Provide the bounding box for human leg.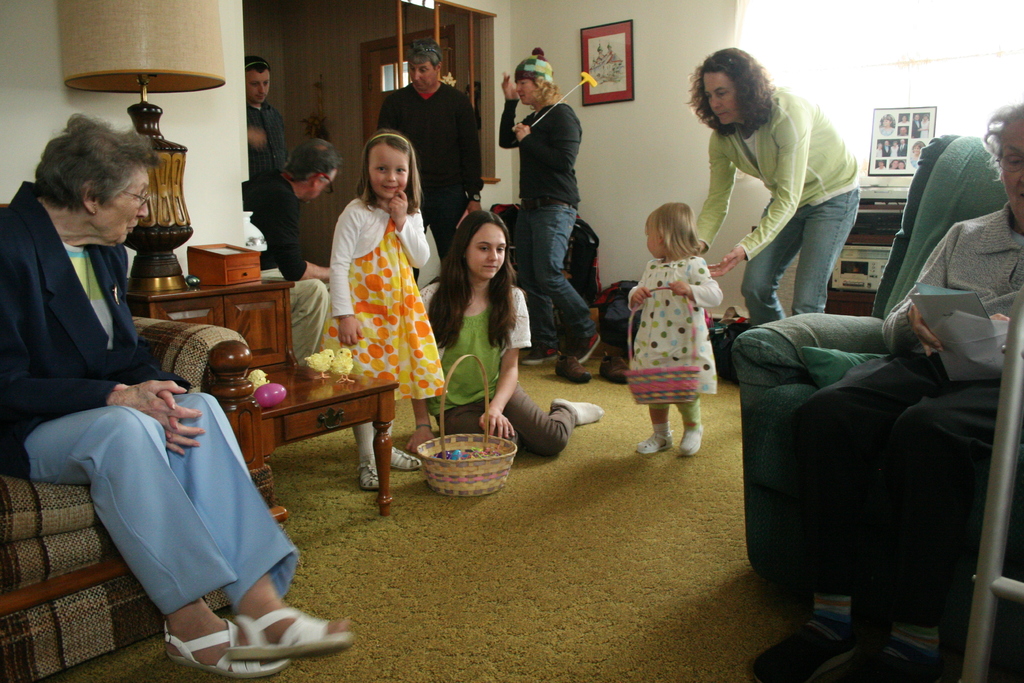
bbox=[0, 404, 292, 673].
